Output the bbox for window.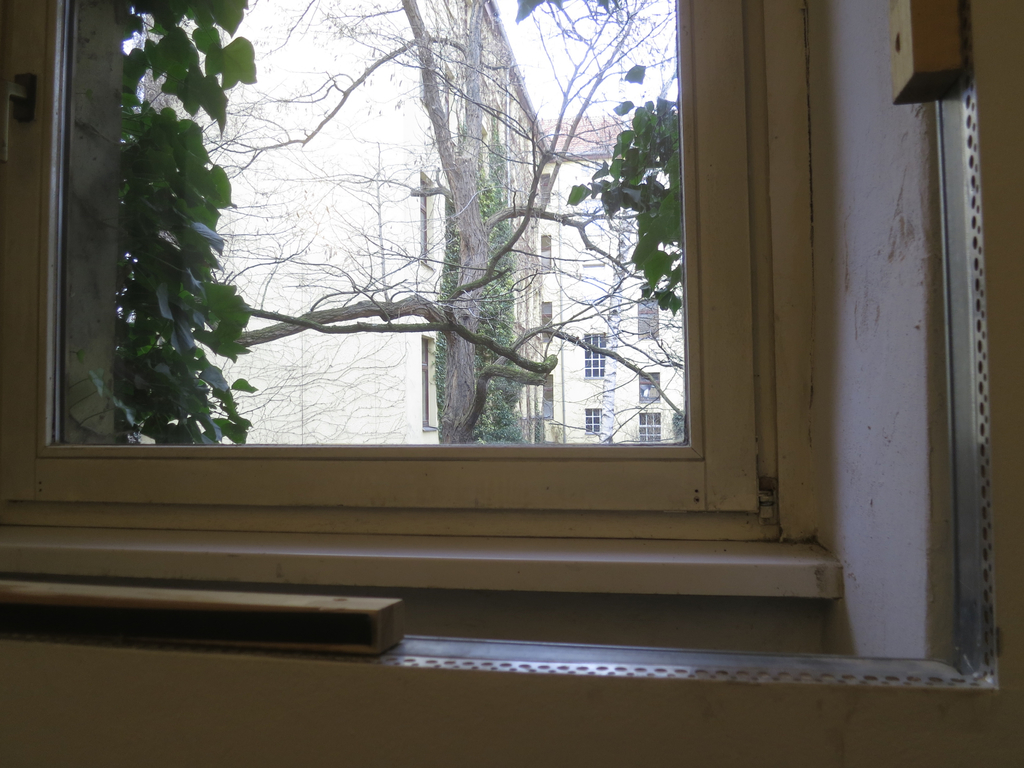
{"x1": 543, "y1": 301, "x2": 552, "y2": 342}.
